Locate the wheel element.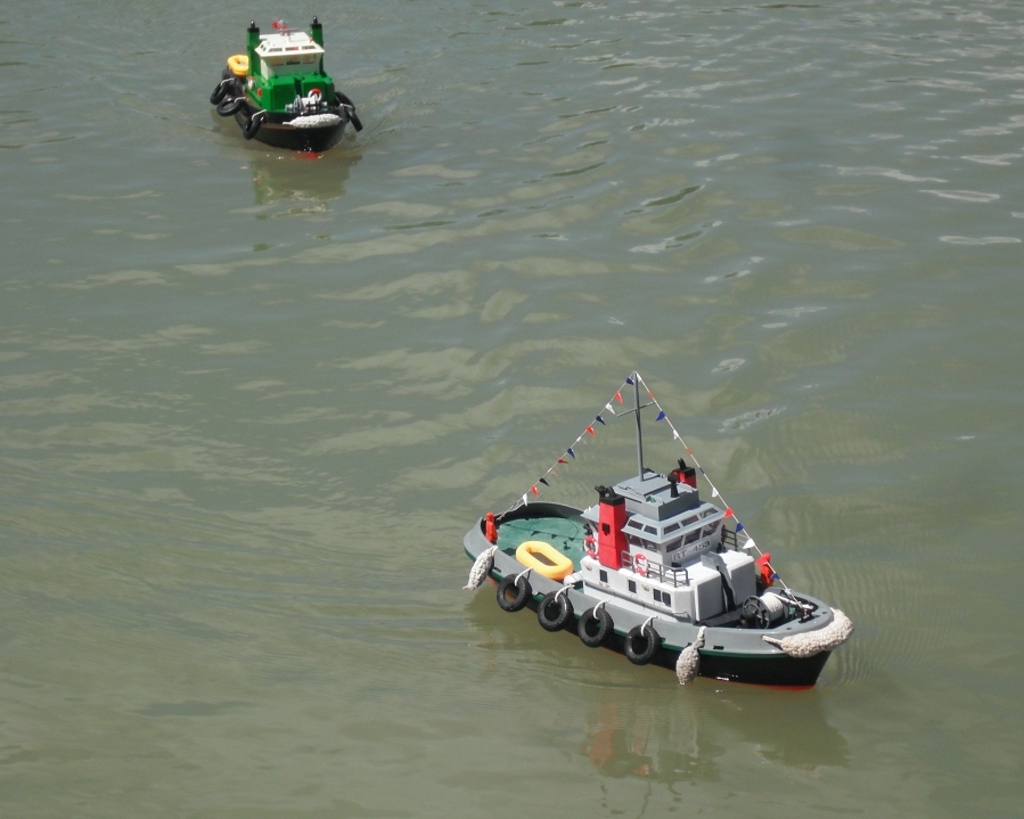
Element bbox: 336,93,352,108.
